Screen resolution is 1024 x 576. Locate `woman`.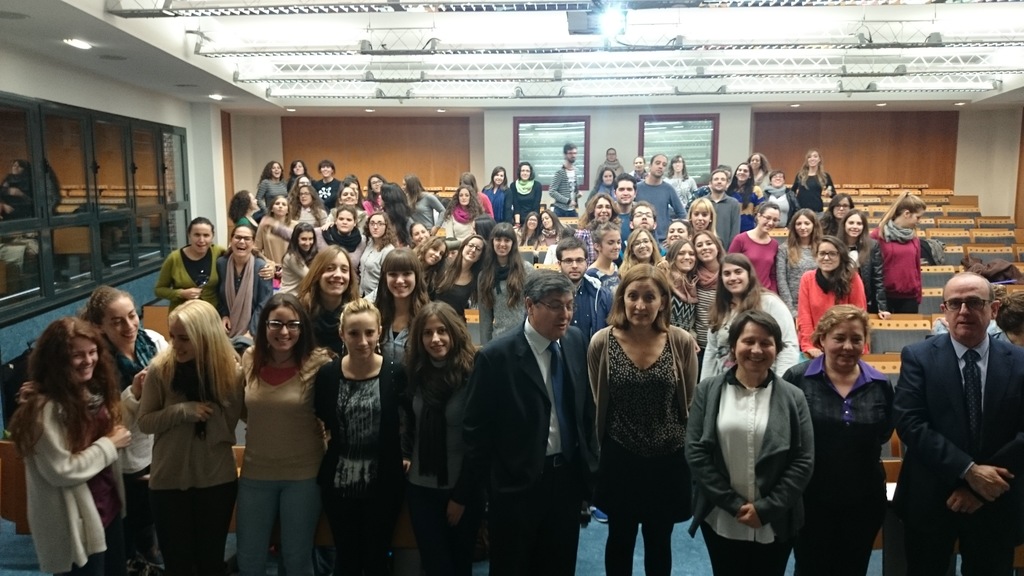
rect(868, 193, 926, 313).
